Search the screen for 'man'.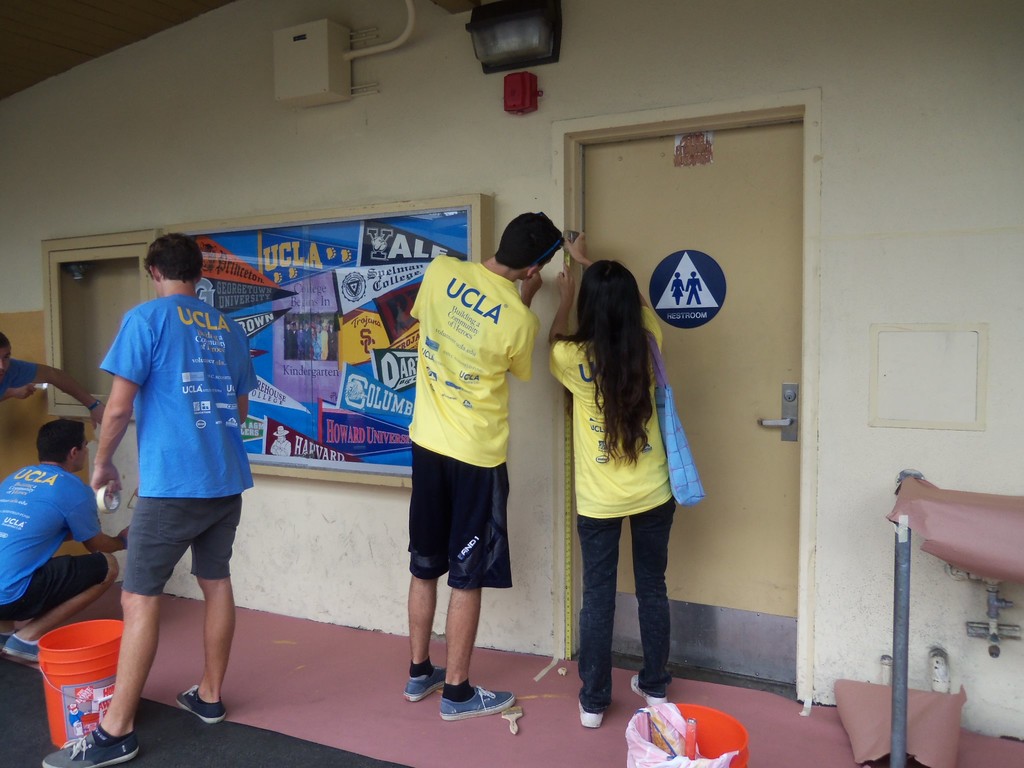
Found at <box>408,207,567,722</box>.
